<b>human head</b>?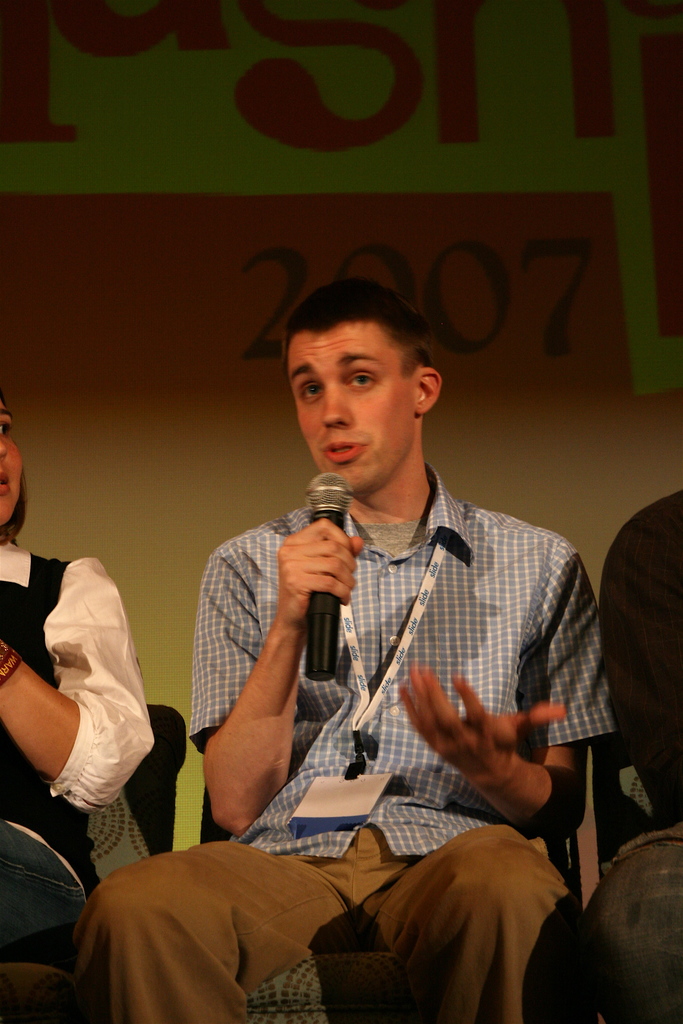
(0,394,22,527)
